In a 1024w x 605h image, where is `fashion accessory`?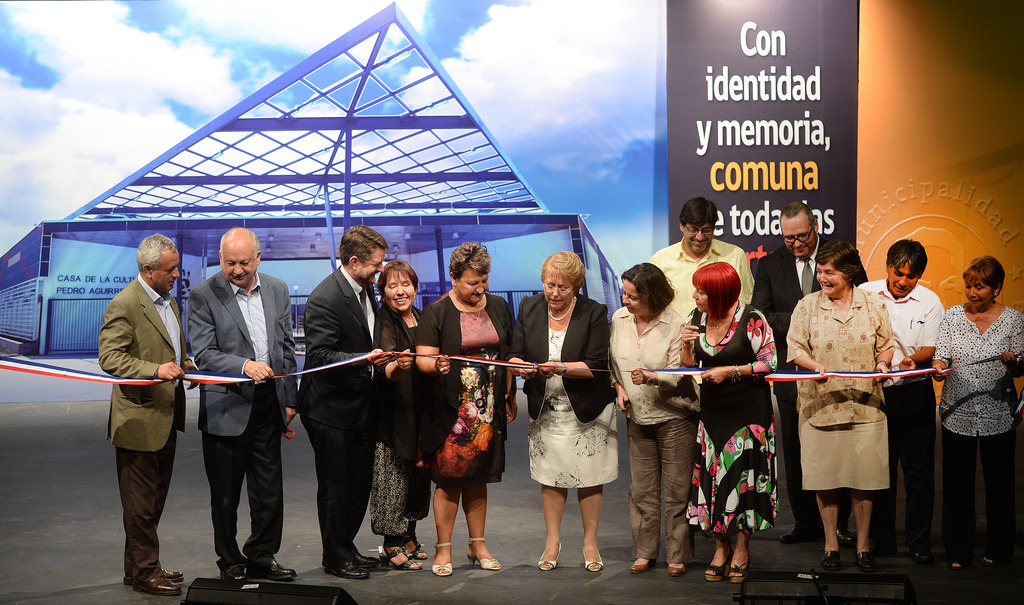
box(626, 553, 651, 571).
